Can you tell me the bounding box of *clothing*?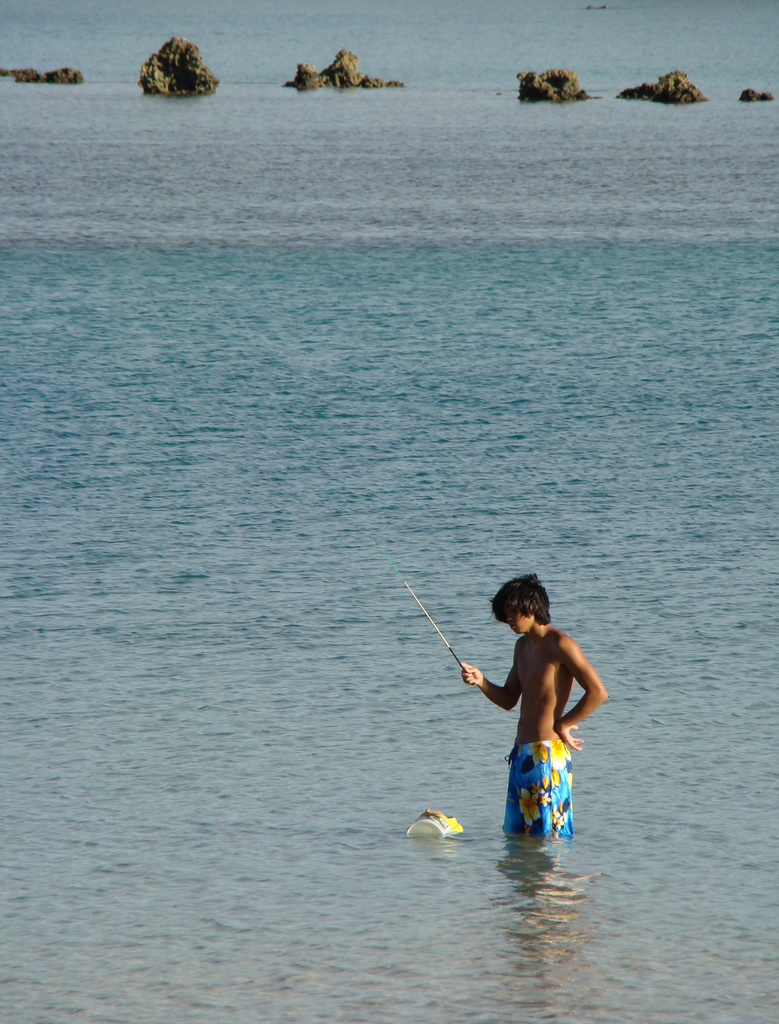
[510,736,574,838].
